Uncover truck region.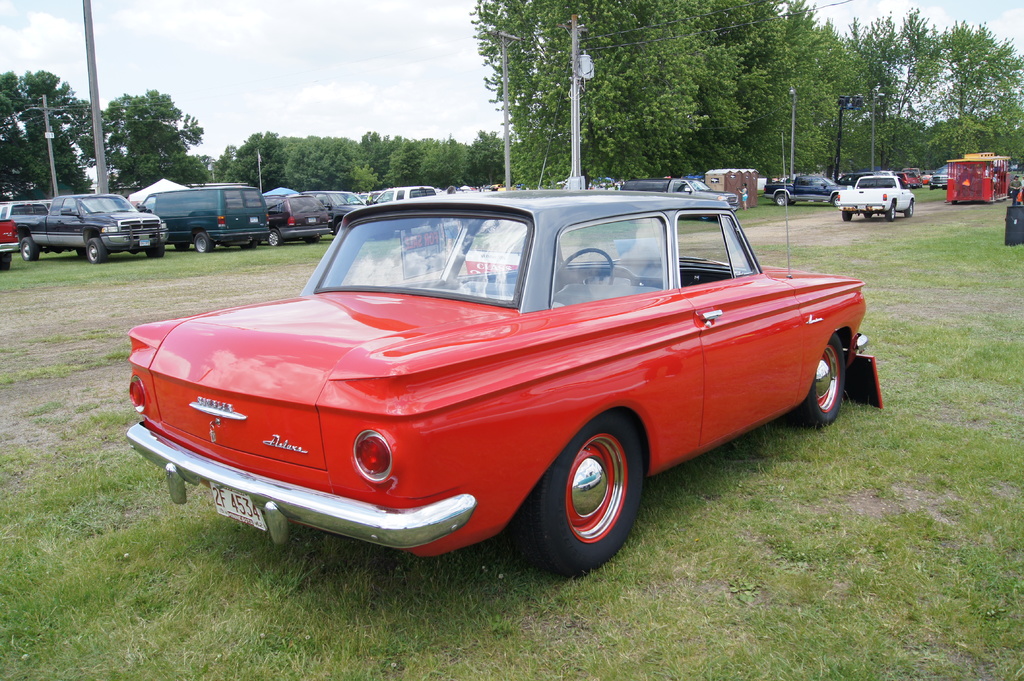
Uncovered: bbox=(831, 164, 916, 225).
